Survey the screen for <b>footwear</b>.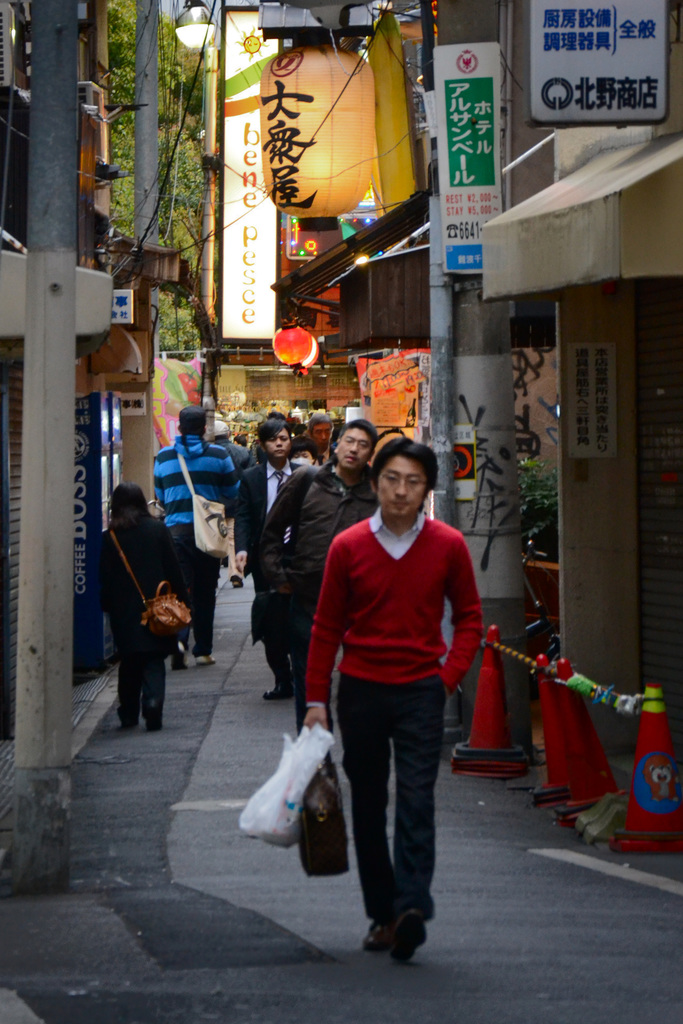
Survey found: left=366, top=923, right=391, bottom=953.
